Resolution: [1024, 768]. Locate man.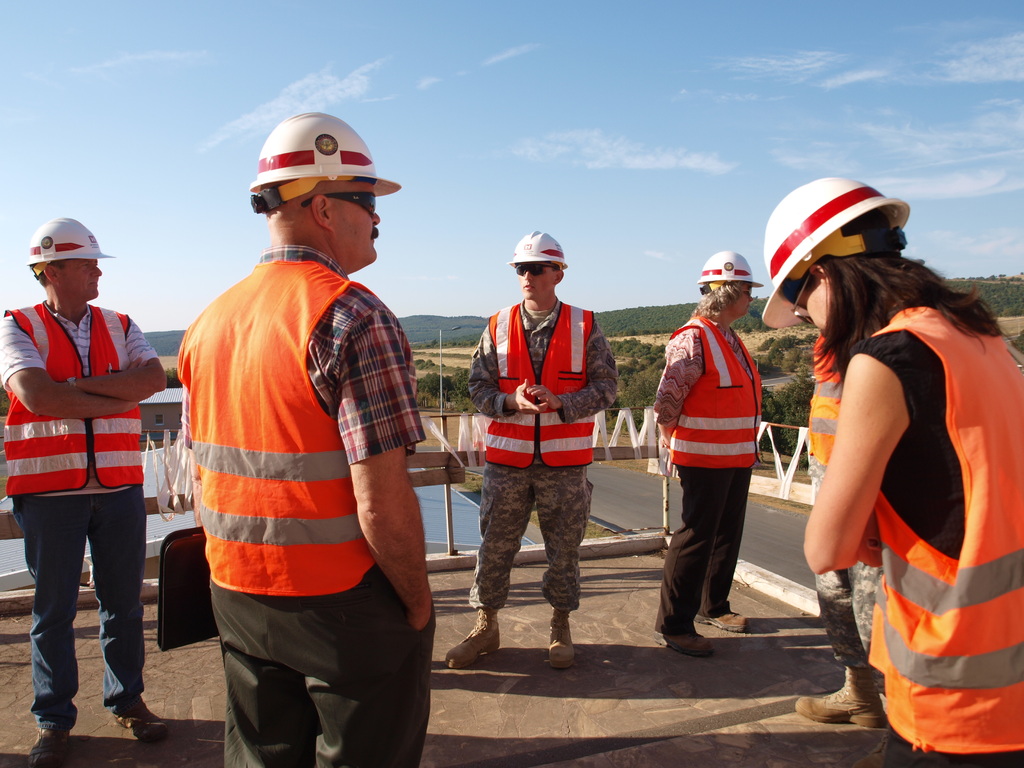
<box>172,111,435,767</box>.
